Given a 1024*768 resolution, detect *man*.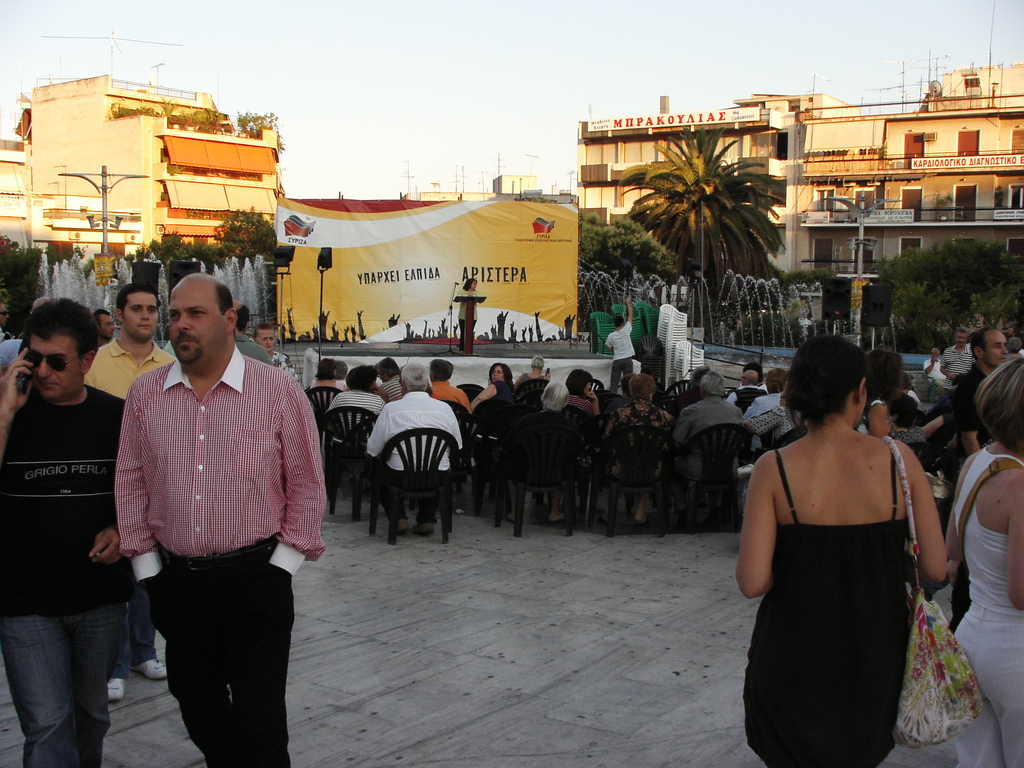
x1=350, y1=364, x2=383, y2=444.
